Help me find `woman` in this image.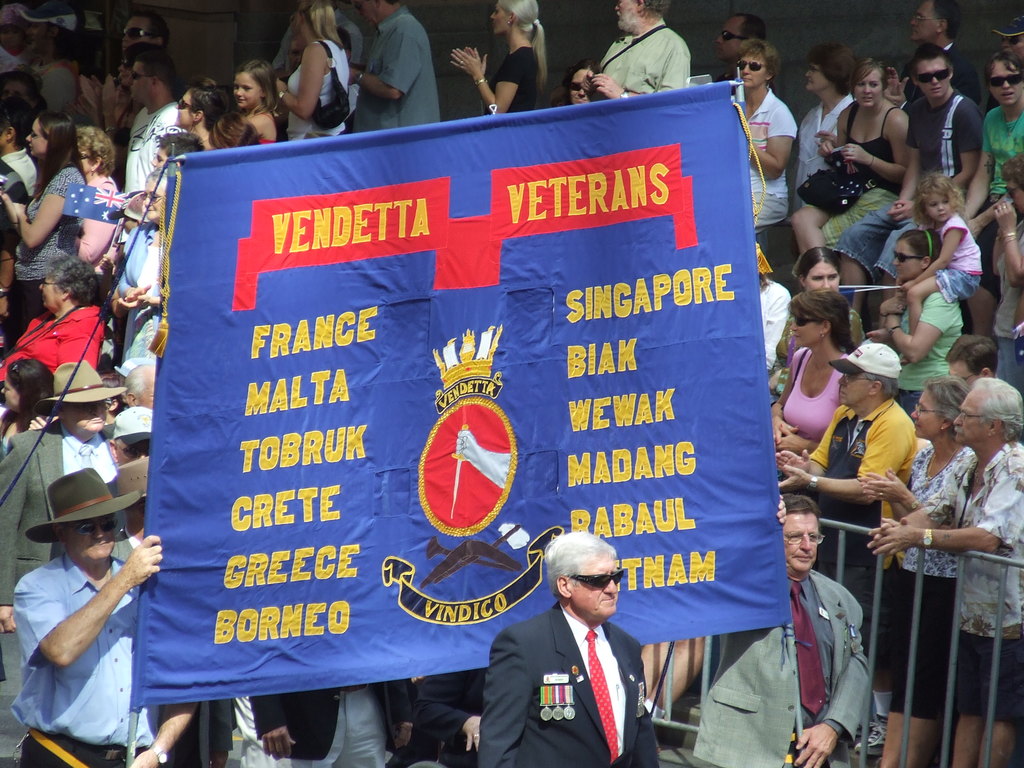
Found it: pyautogui.locateOnScreen(990, 157, 1023, 399).
